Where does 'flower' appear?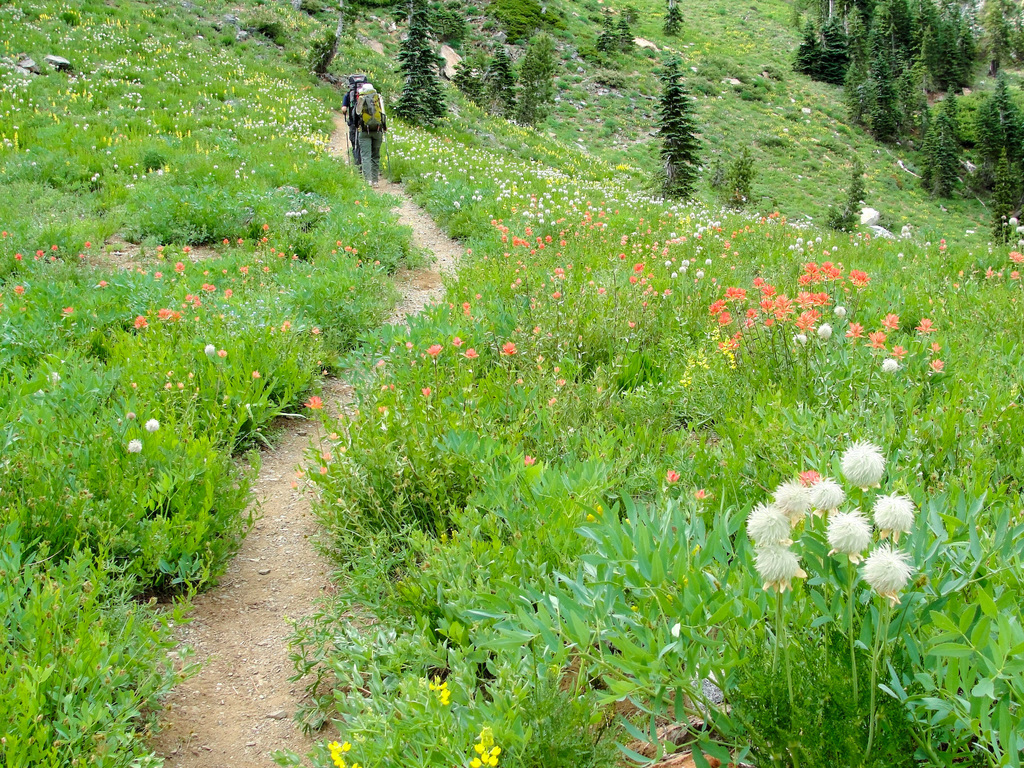
Appears at detection(836, 440, 886, 488).
